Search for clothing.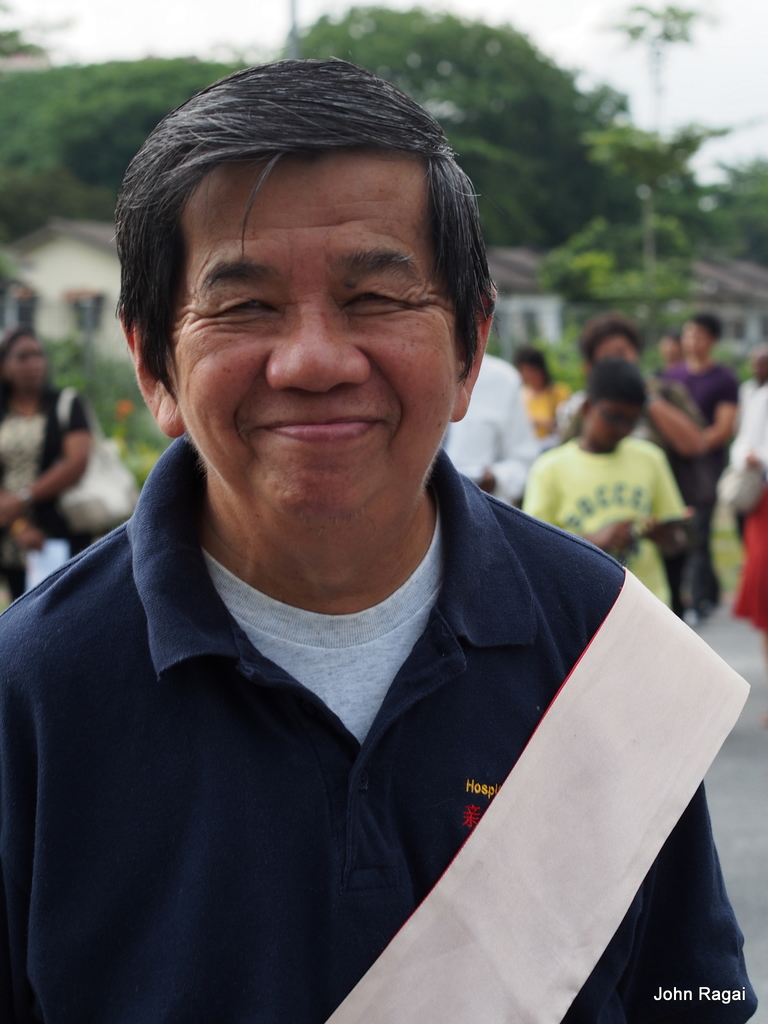
Found at detection(520, 435, 687, 623).
